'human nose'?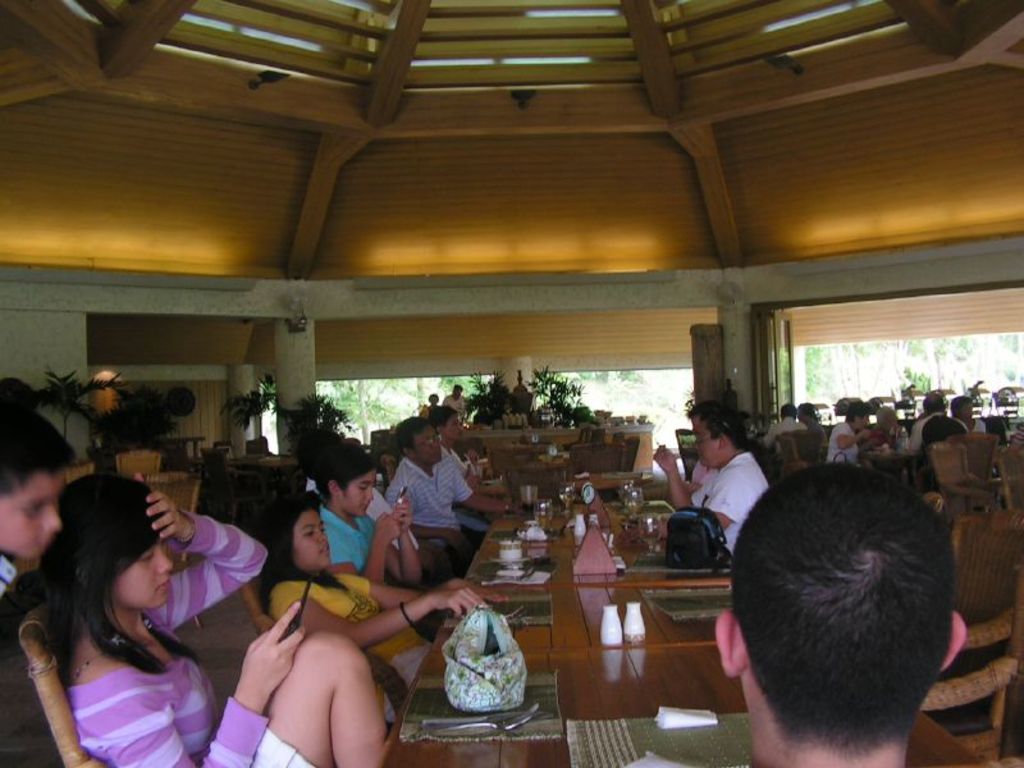
bbox(157, 545, 173, 573)
